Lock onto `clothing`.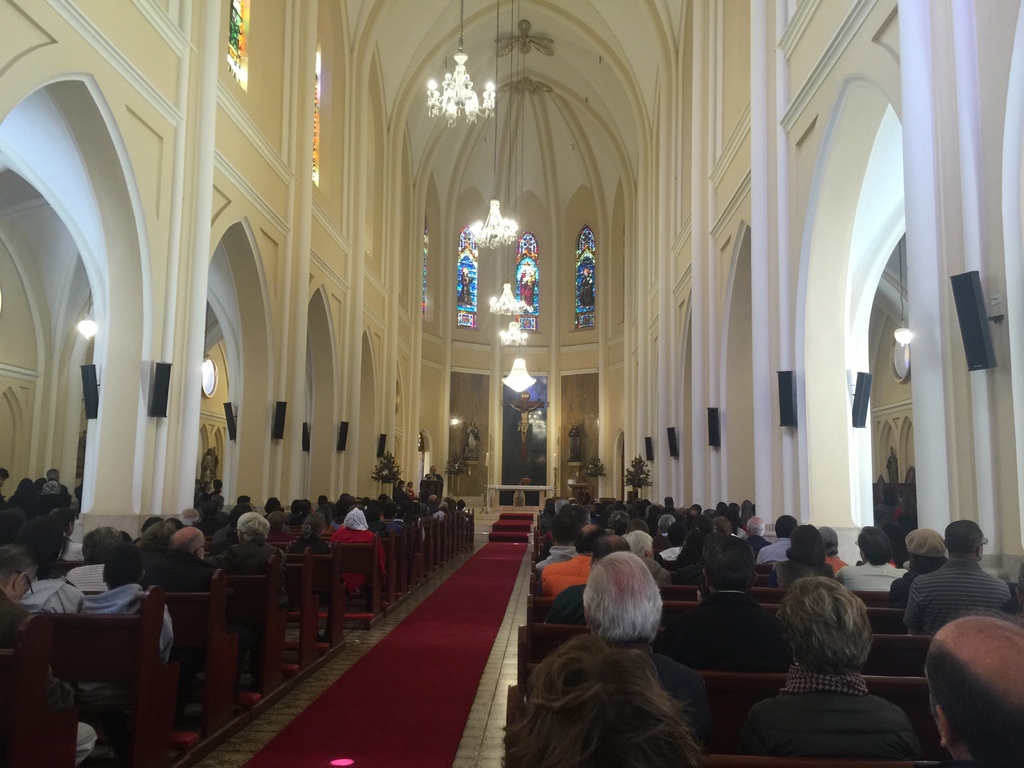
Locked: [756, 538, 796, 566].
